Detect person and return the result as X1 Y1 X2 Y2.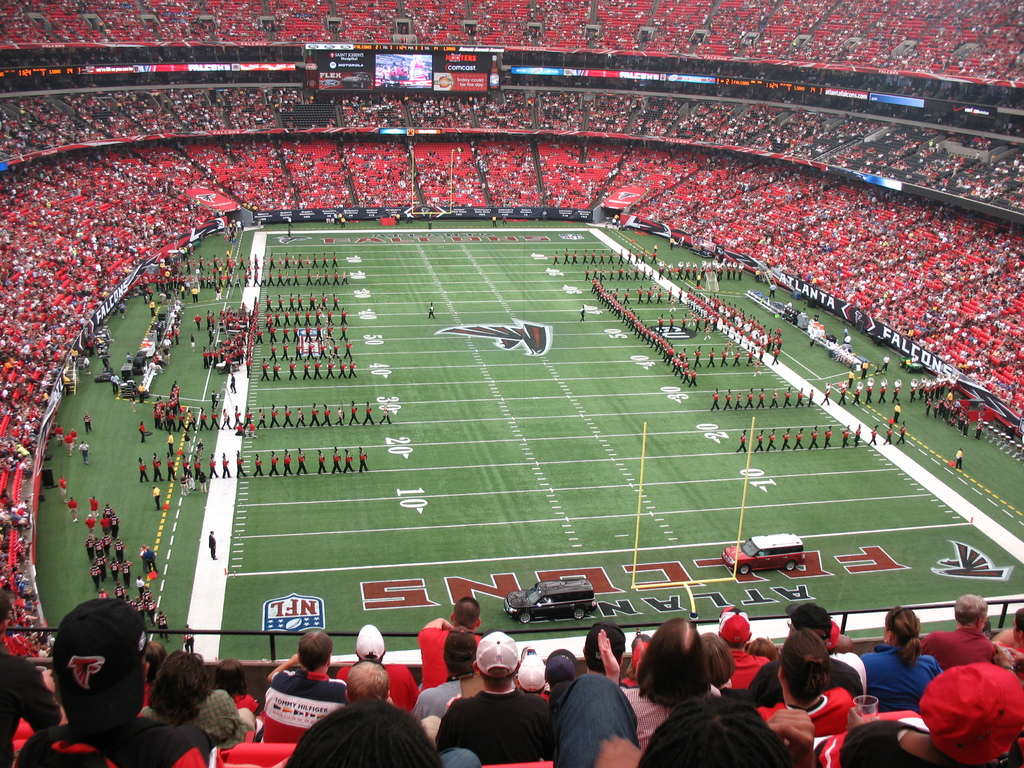
580 305 582 322.
